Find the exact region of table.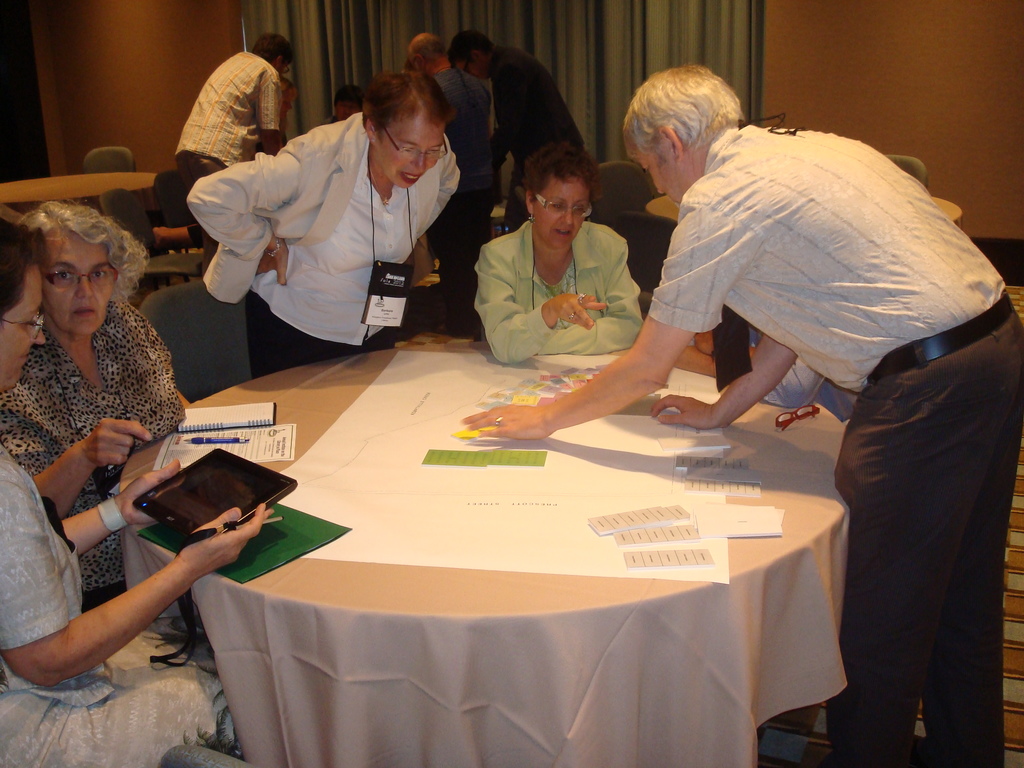
Exact region: (left=102, top=313, right=894, bottom=767).
